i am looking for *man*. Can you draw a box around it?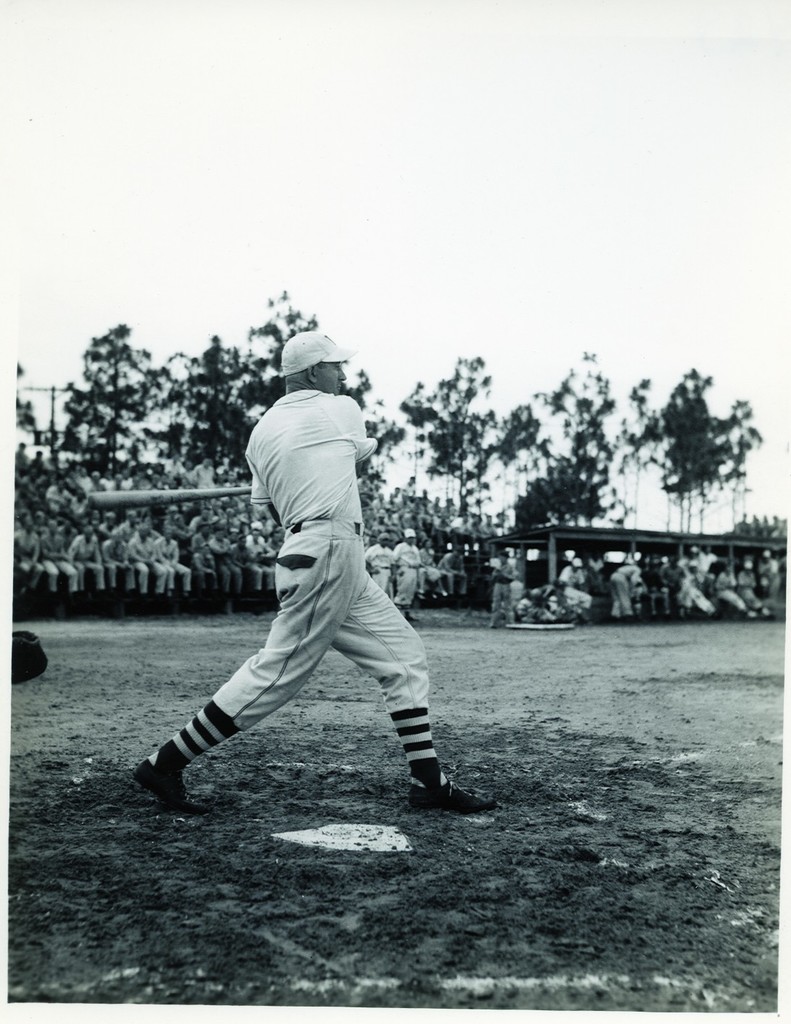
Sure, the bounding box is <bbox>557, 555, 595, 624</bbox>.
